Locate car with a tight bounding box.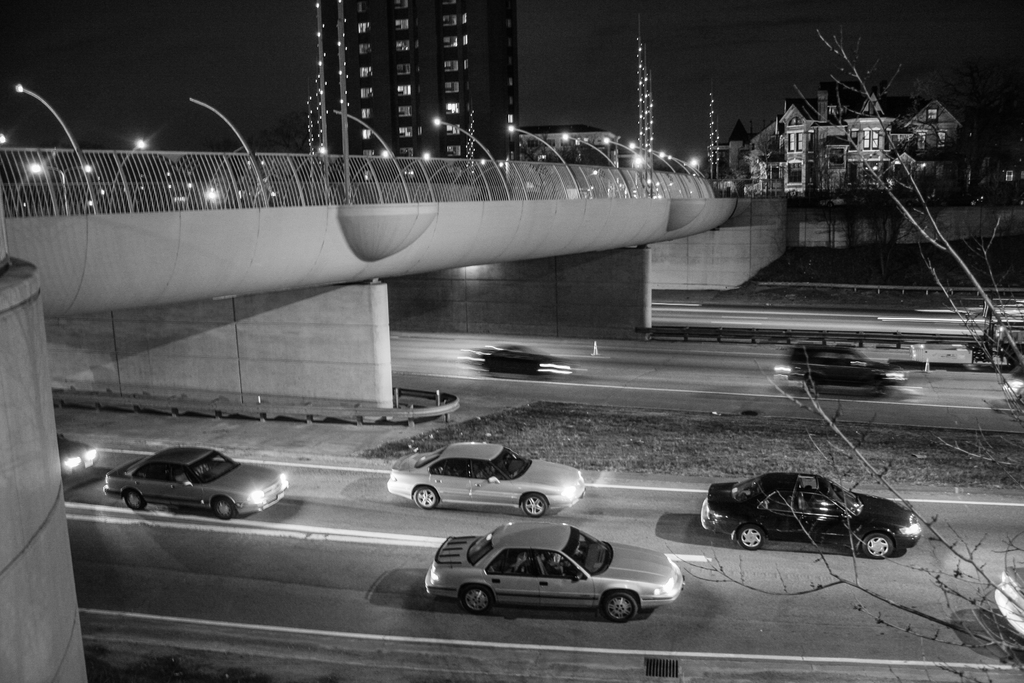
l=702, t=473, r=925, b=557.
